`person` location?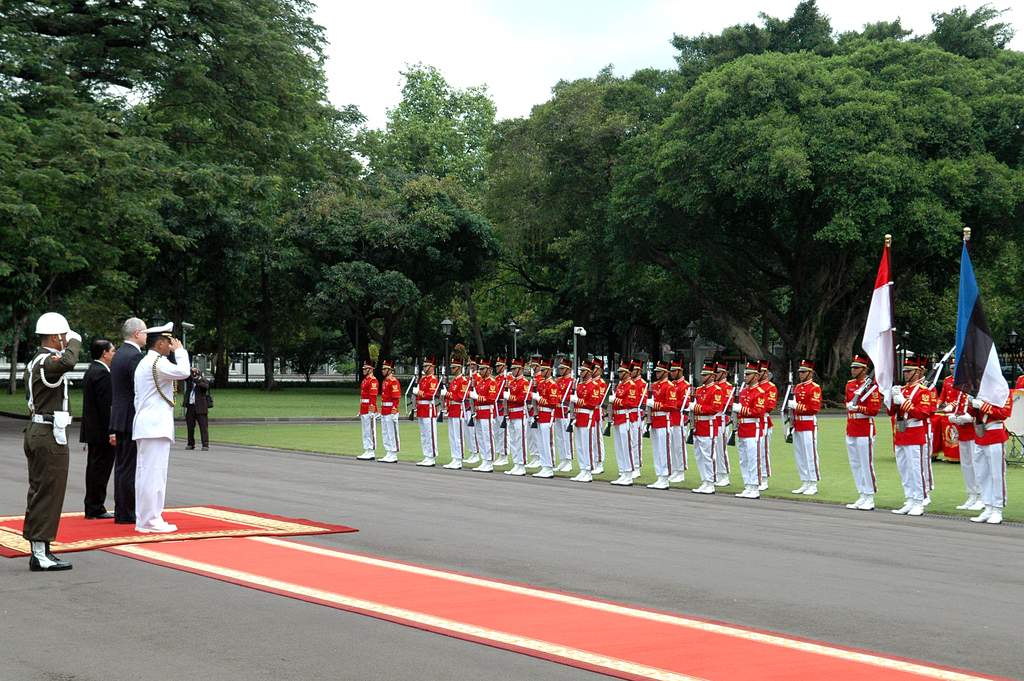
782 355 819 498
